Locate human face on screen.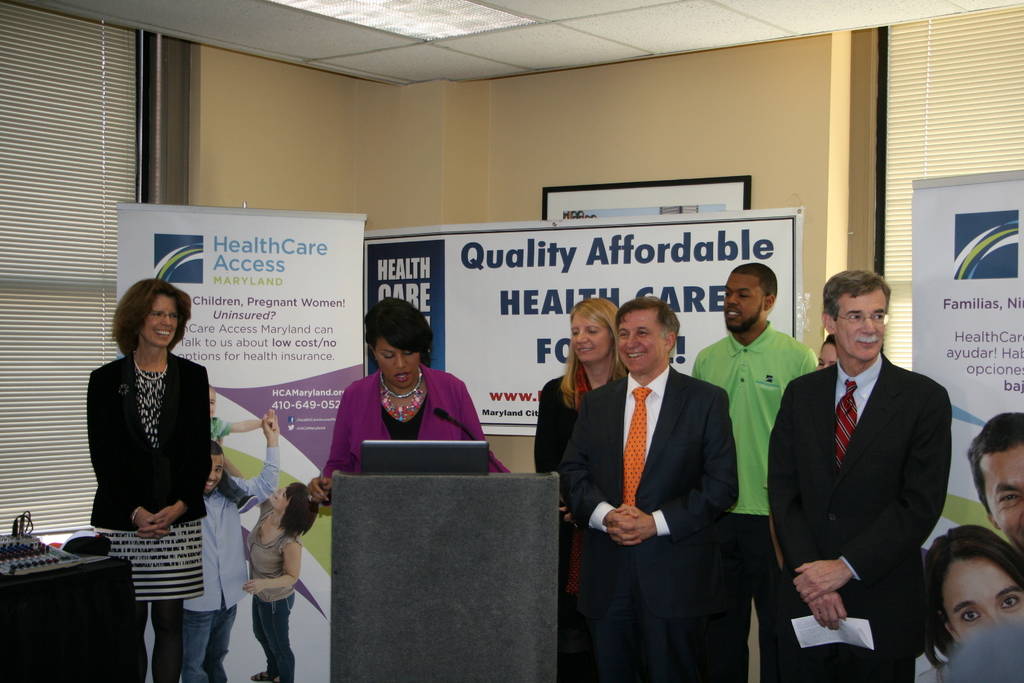
On screen at {"left": 940, "top": 557, "right": 1023, "bottom": 643}.
